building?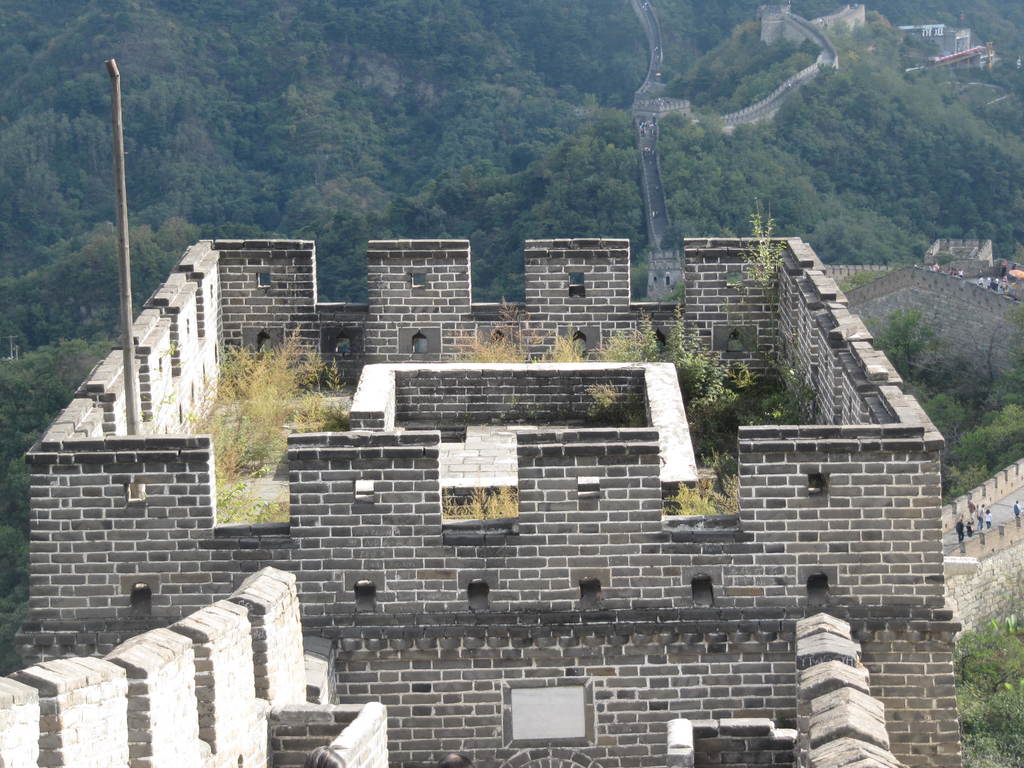
(x1=892, y1=15, x2=973, y2=51)
